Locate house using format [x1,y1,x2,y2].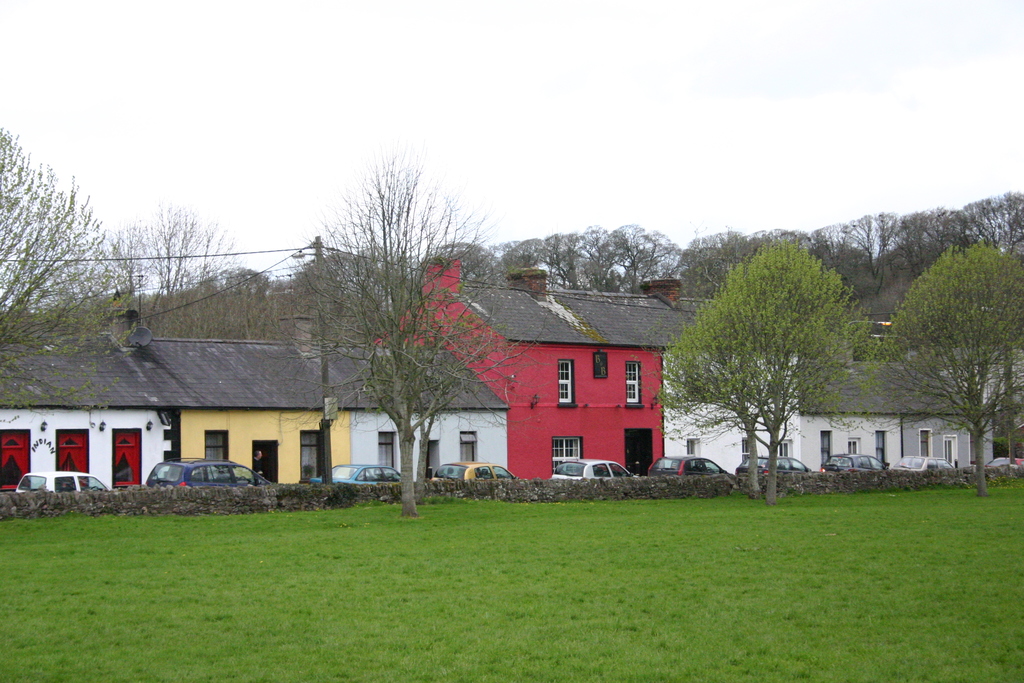
[3,327,186,485].
